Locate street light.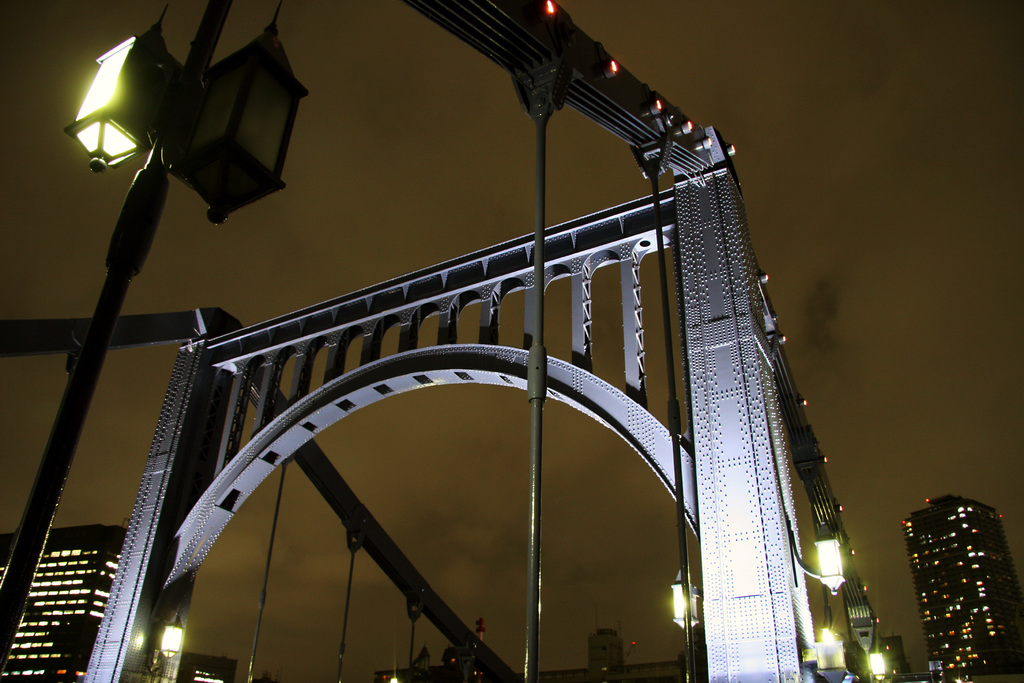
Bounding box: {"x1": 668, "y1": 550, "x2": 702, "y2": 641}.
